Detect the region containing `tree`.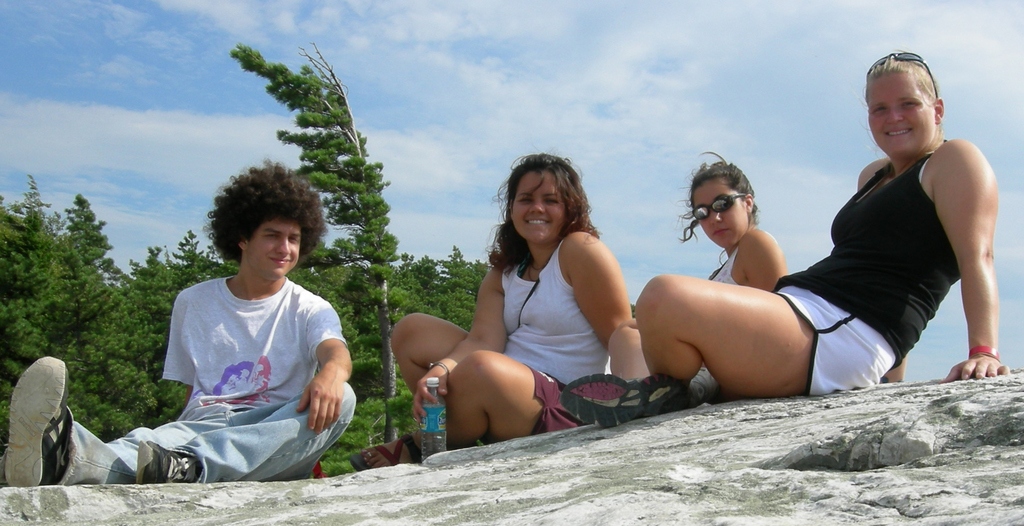
box(442, 260, 501, 331).
